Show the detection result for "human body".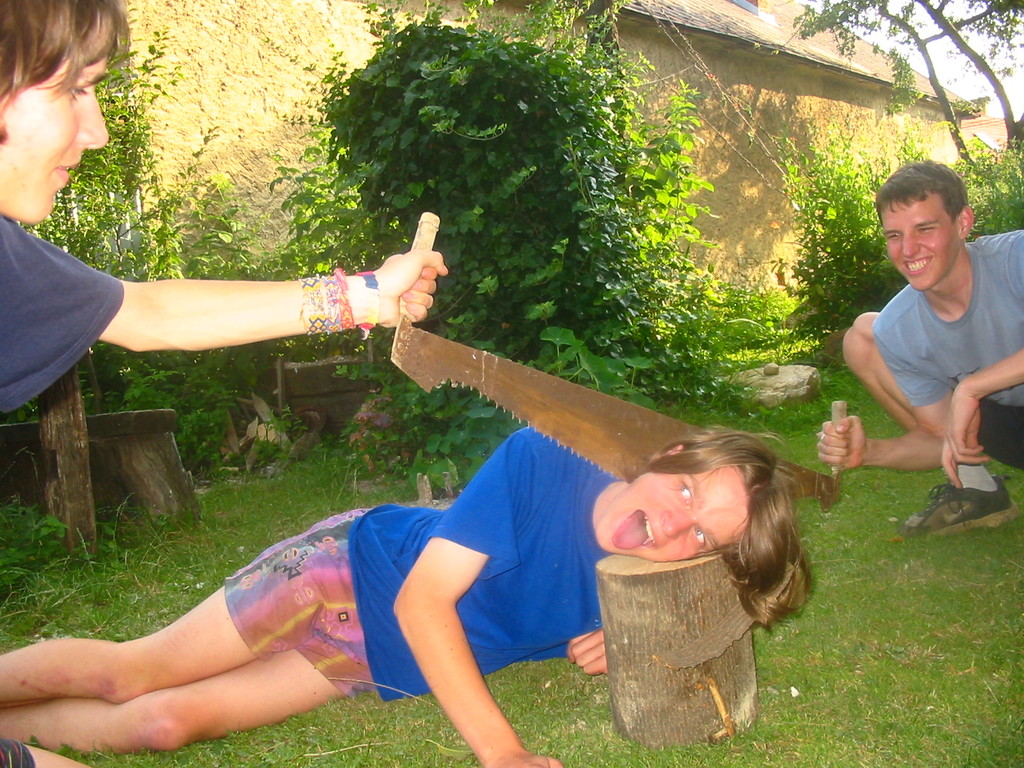
[826,175,1016,541].
